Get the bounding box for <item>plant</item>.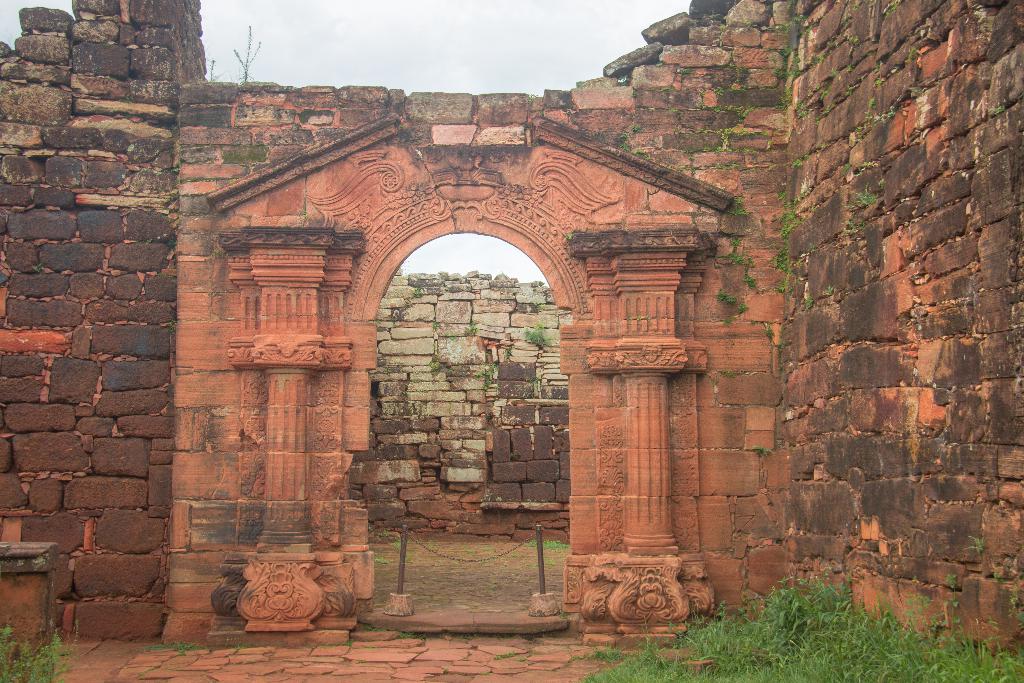
479/546/493/548.
